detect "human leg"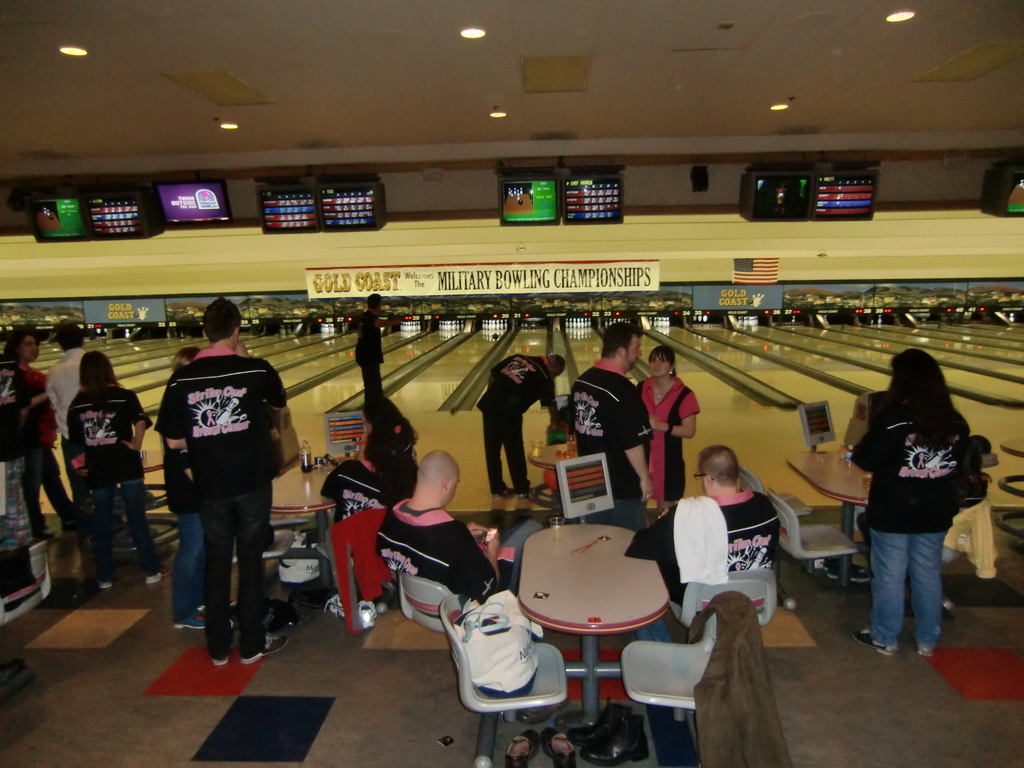
{"x1": 174, "y1": 511, "x2": 195, "y2": 628}
